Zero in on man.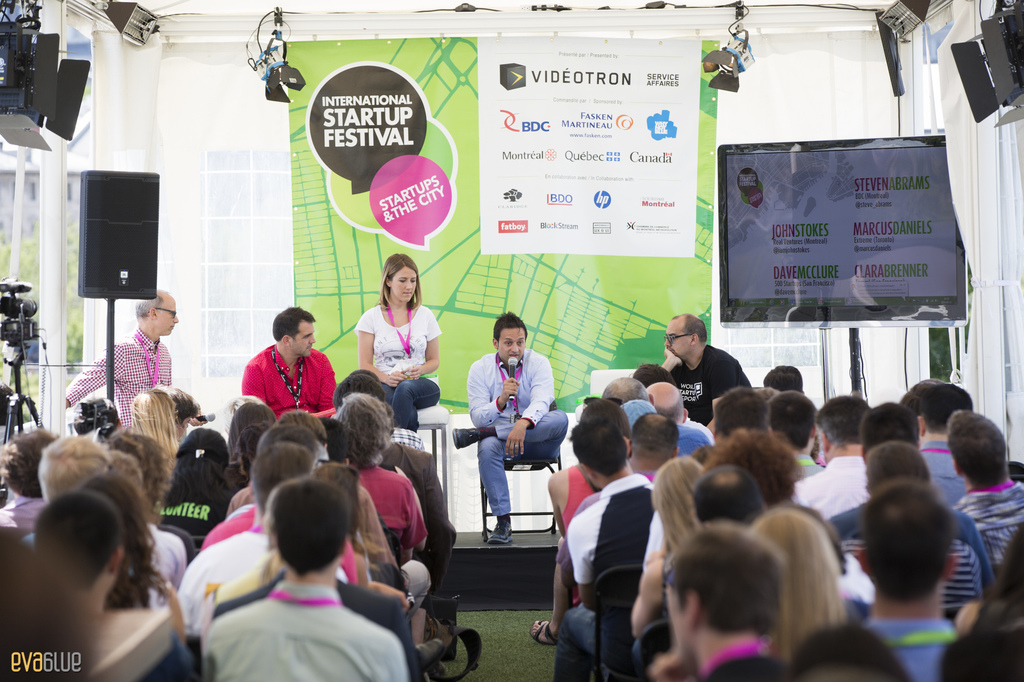
Zeroed in: 687/464/766/530.
